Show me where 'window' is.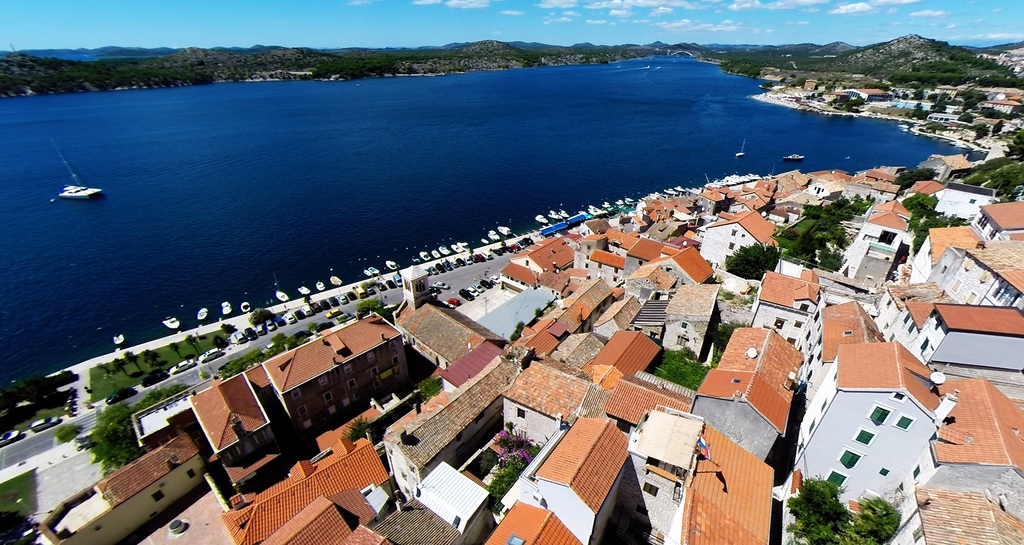
'window' is at detection(870, 407, 888, 425).
